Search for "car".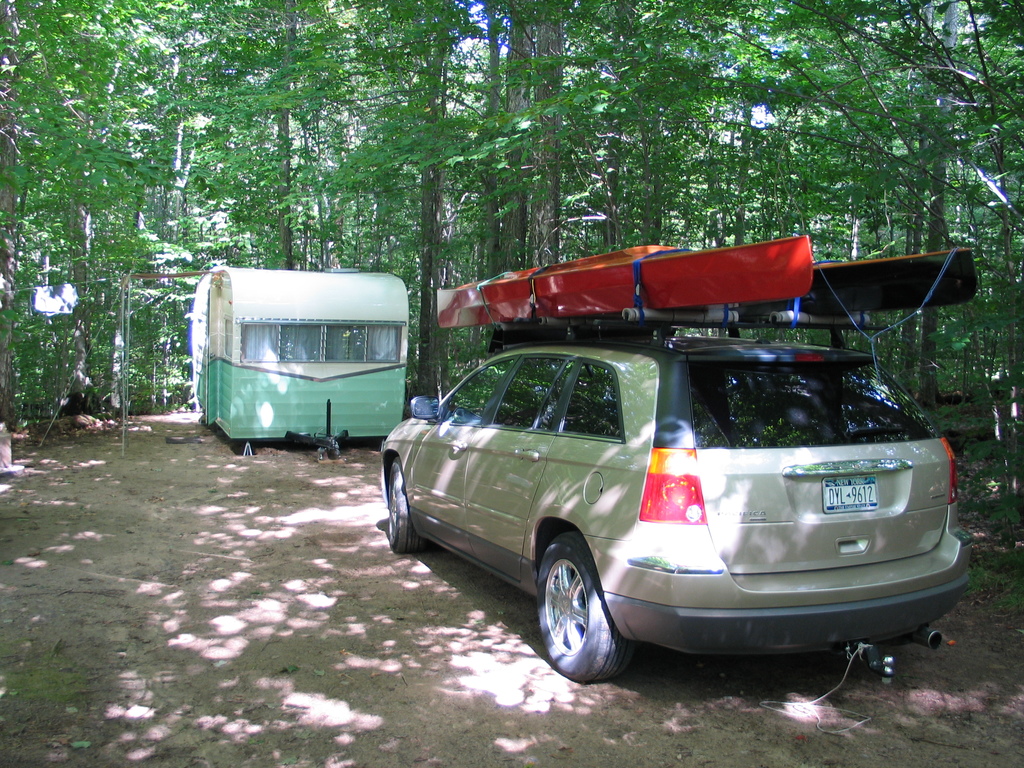
Found at x1=371, y1=230, x2=979, y2=687.
